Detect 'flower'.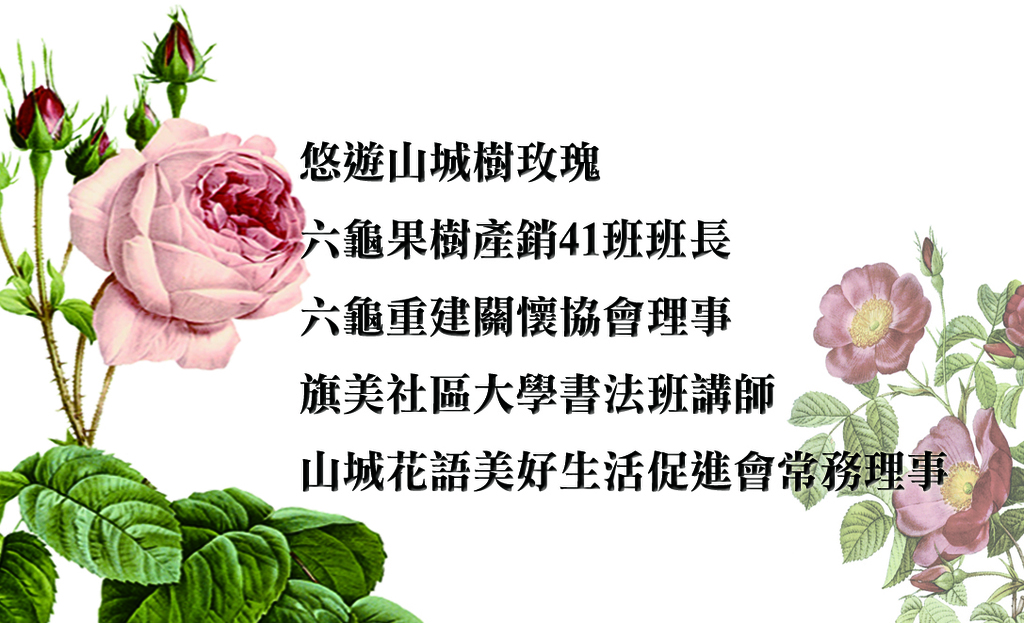
Detected at detection(141, 17, 208, 80).
